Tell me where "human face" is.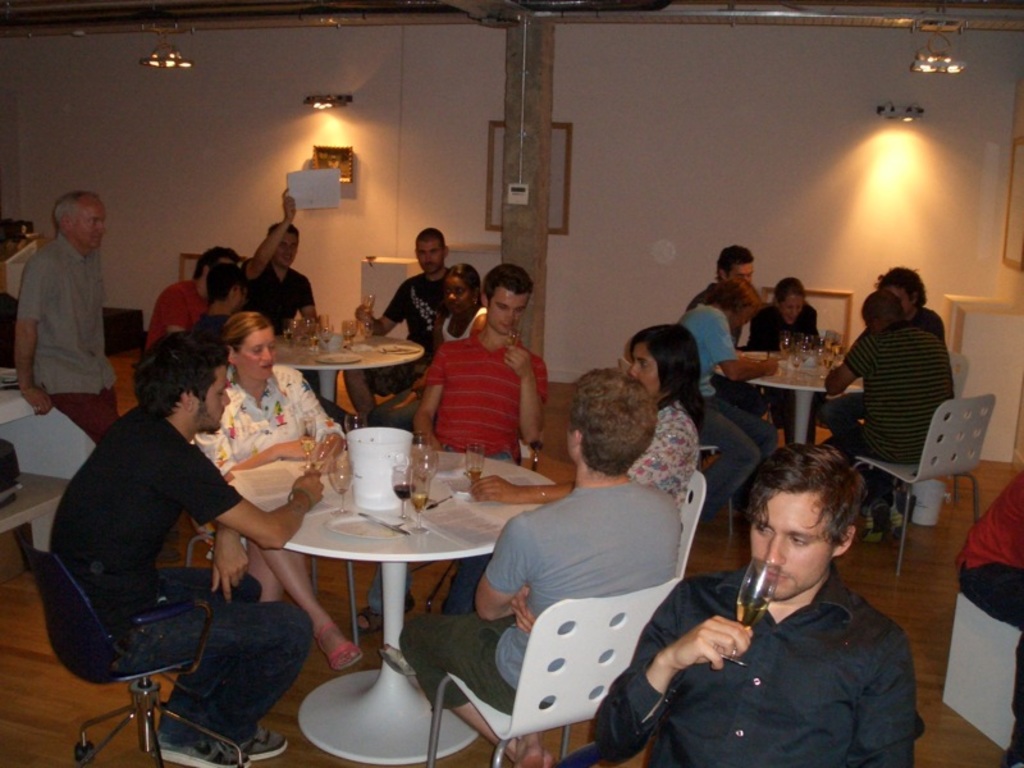
"human face" is at Rect(192, 366, 230, 434).
